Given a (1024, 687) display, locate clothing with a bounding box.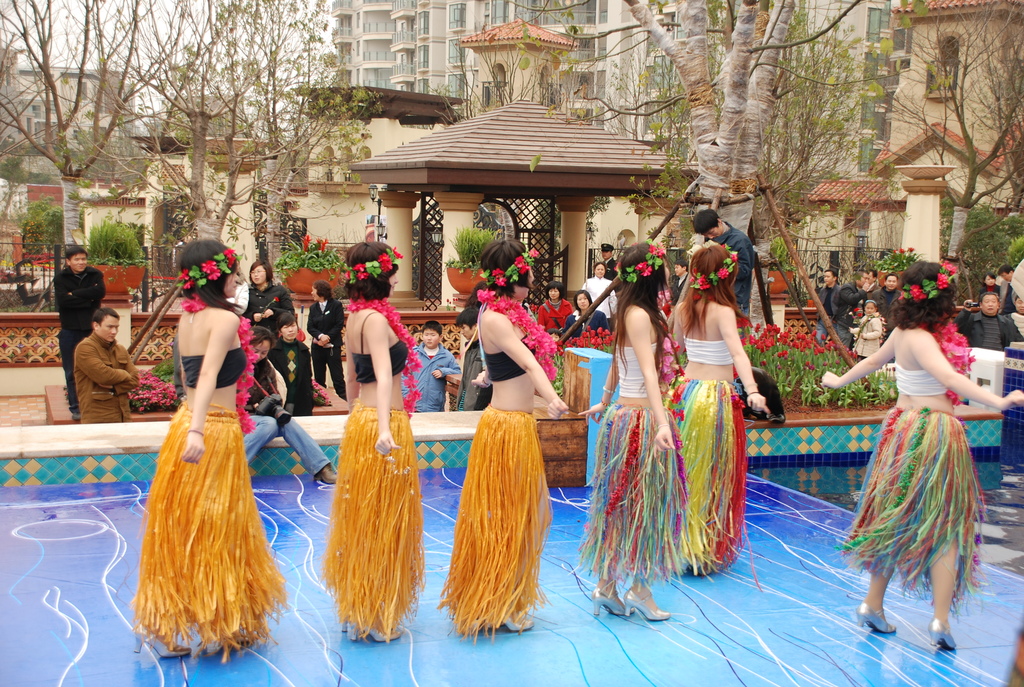
Located: detection(298, 292, 350, 404).
